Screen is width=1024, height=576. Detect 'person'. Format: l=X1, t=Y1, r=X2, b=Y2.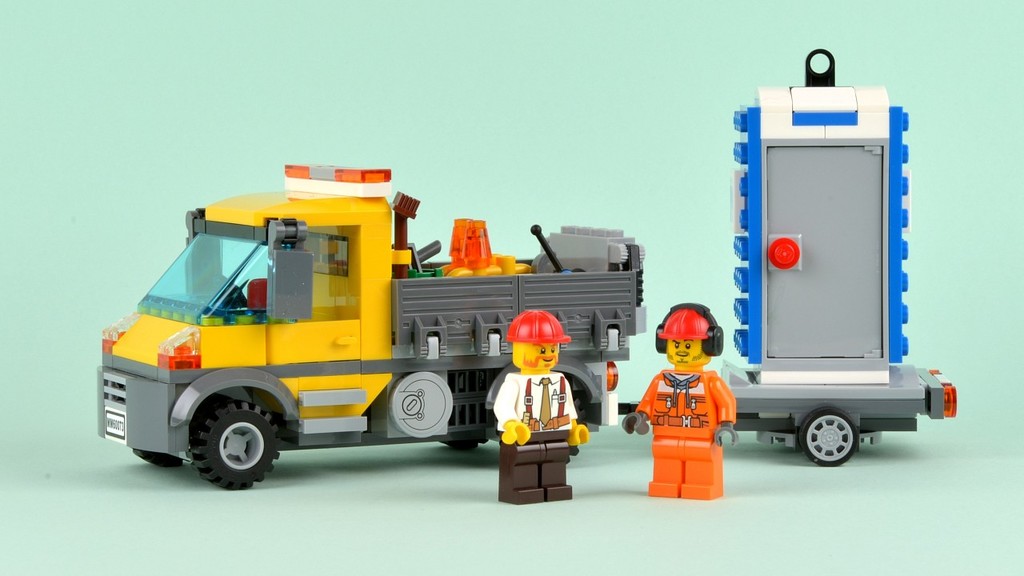
l=491, t=278, r=586, b=496.
